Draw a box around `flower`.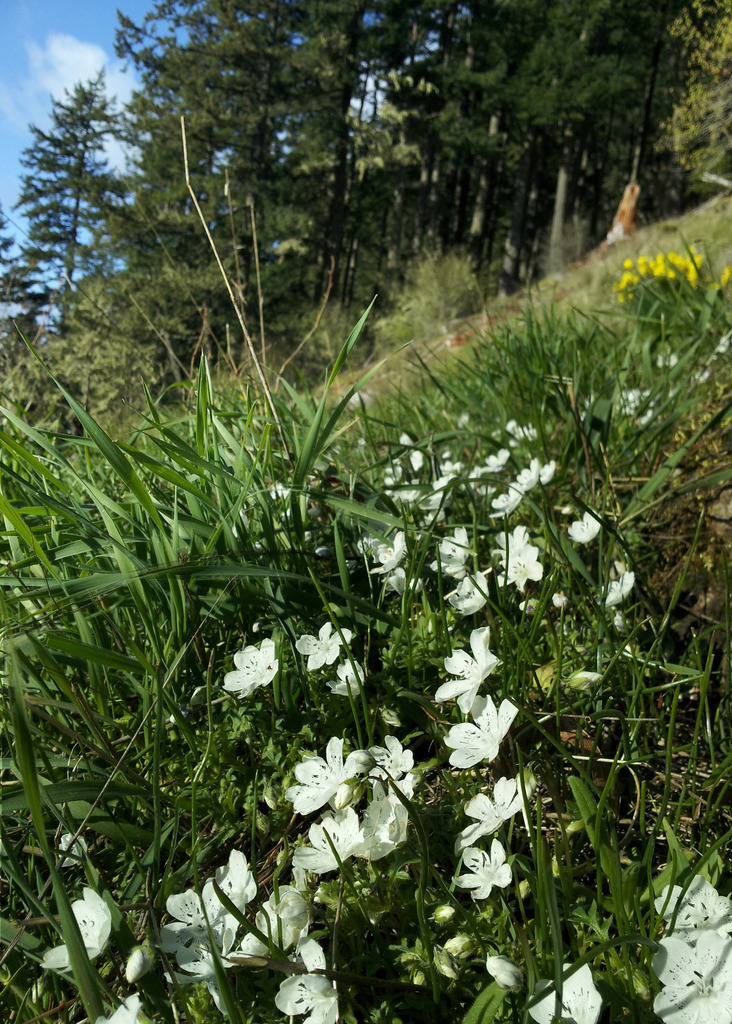
[x1=565, y1=506, x2=605, y2=547].
